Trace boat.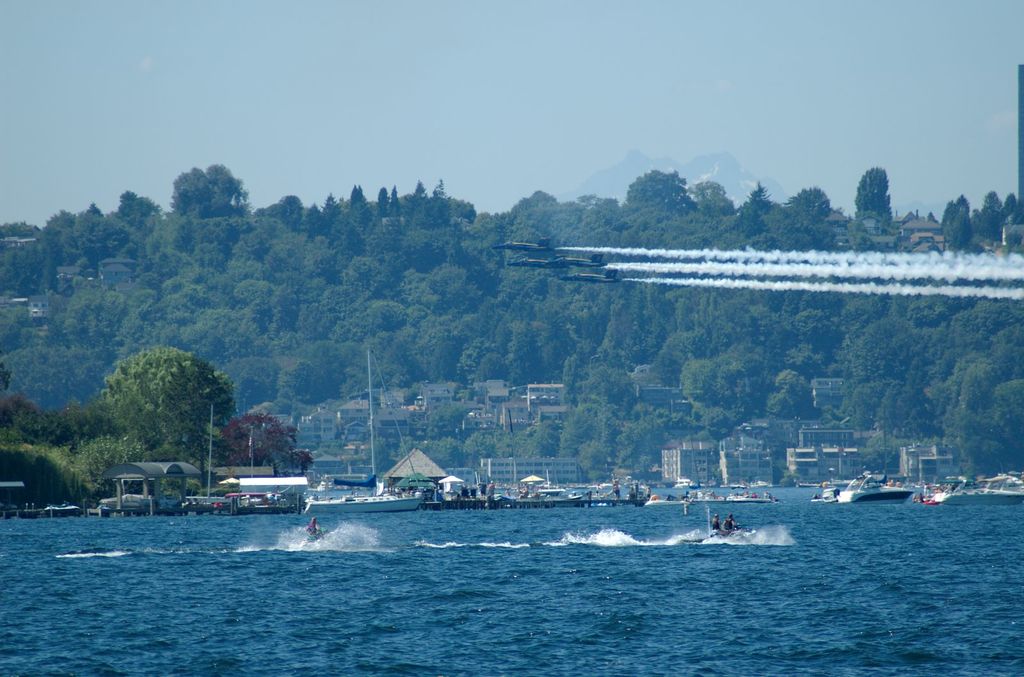
Traced to bbox=(427, 475, 521, 522).
